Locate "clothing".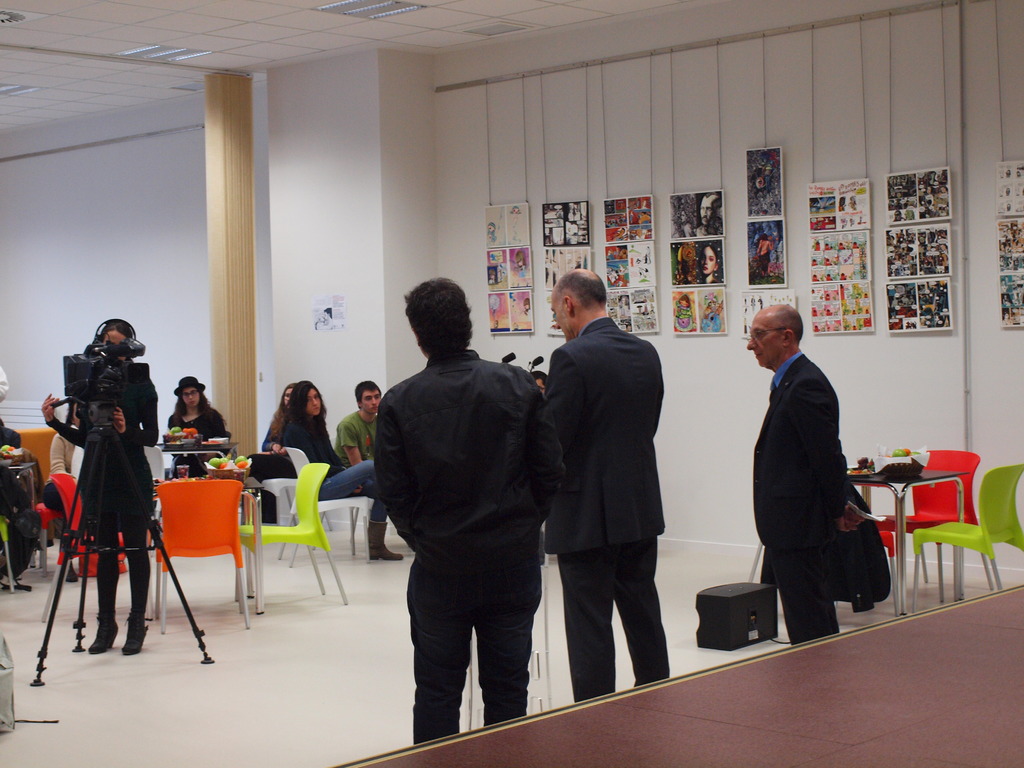
Bounding box: [489, 277, 495, 284].
